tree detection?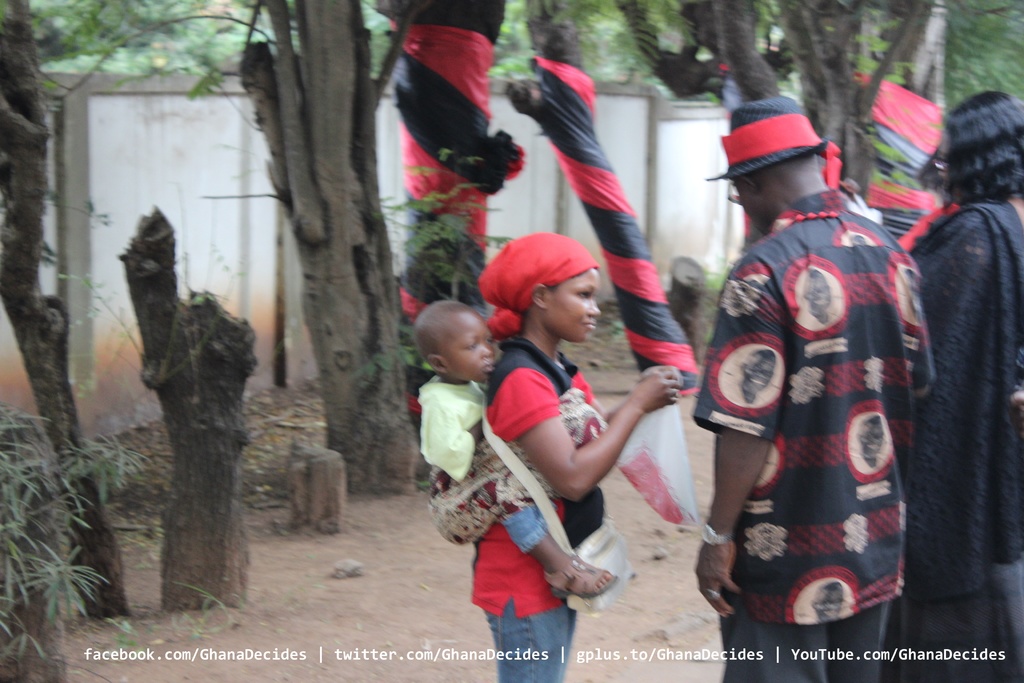
bbox=(499, 0, 746, 404)
